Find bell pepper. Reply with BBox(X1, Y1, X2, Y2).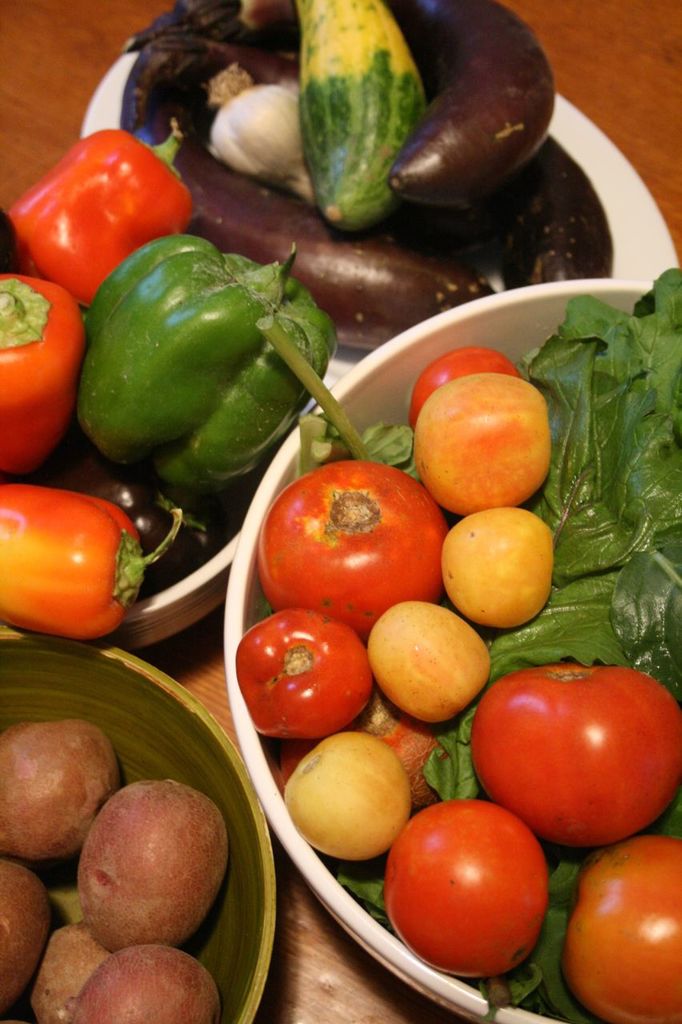
BBox(0, 271, 82, 480).
